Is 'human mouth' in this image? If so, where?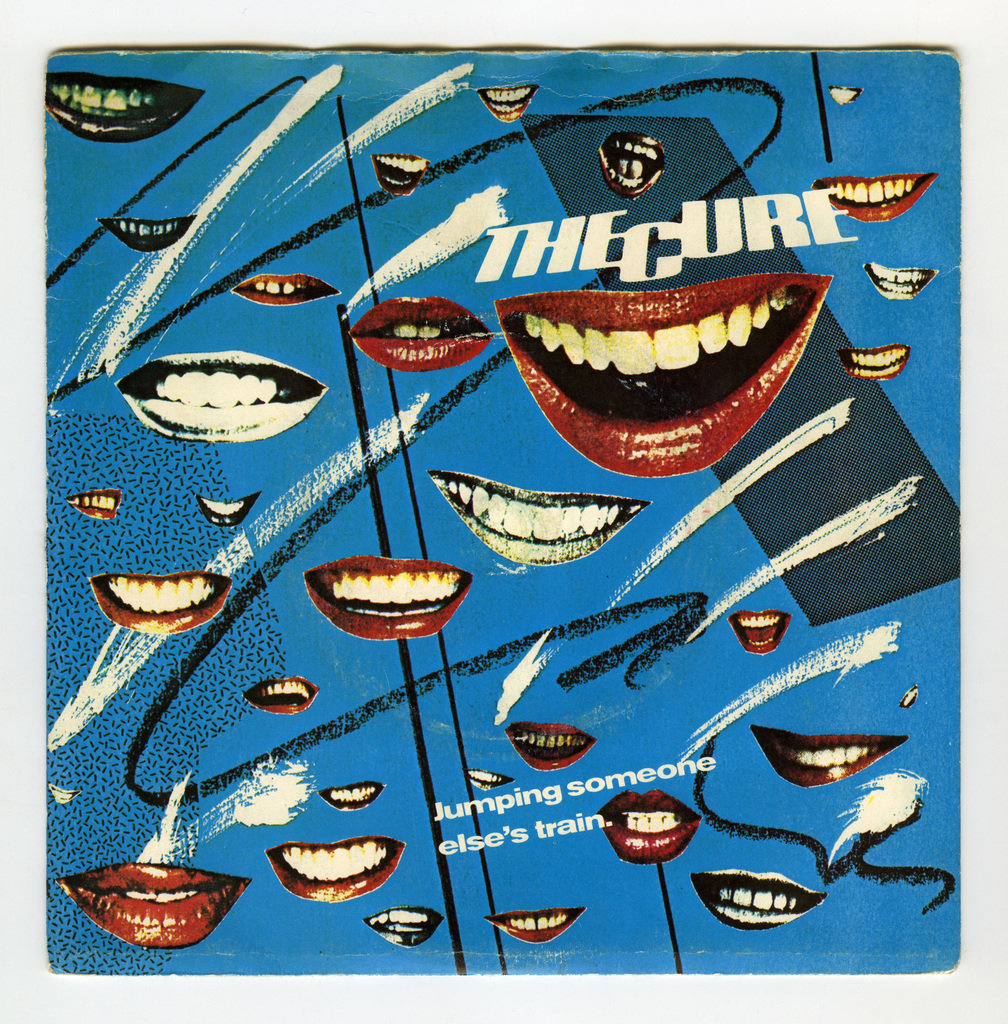
Yes, at locate(107, 216, 191, 257).
